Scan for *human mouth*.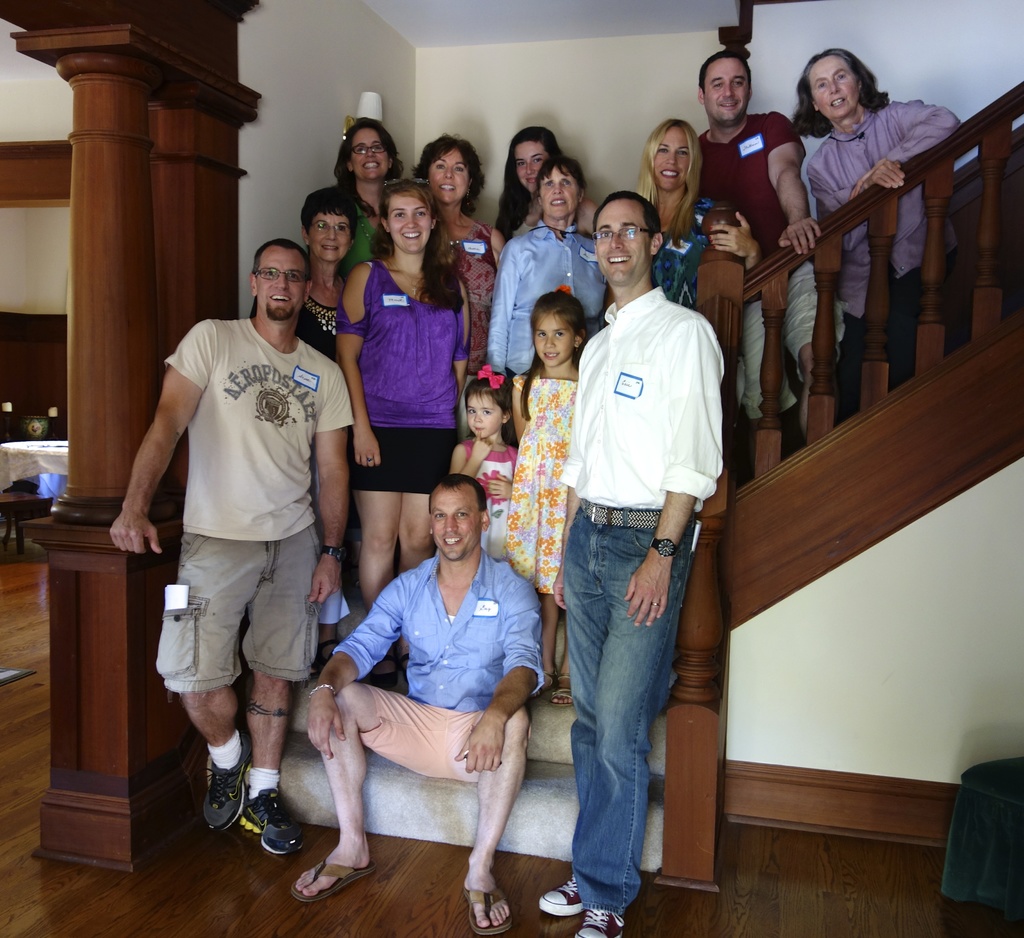
Scan result: <box>824,96,849,110</box>.
